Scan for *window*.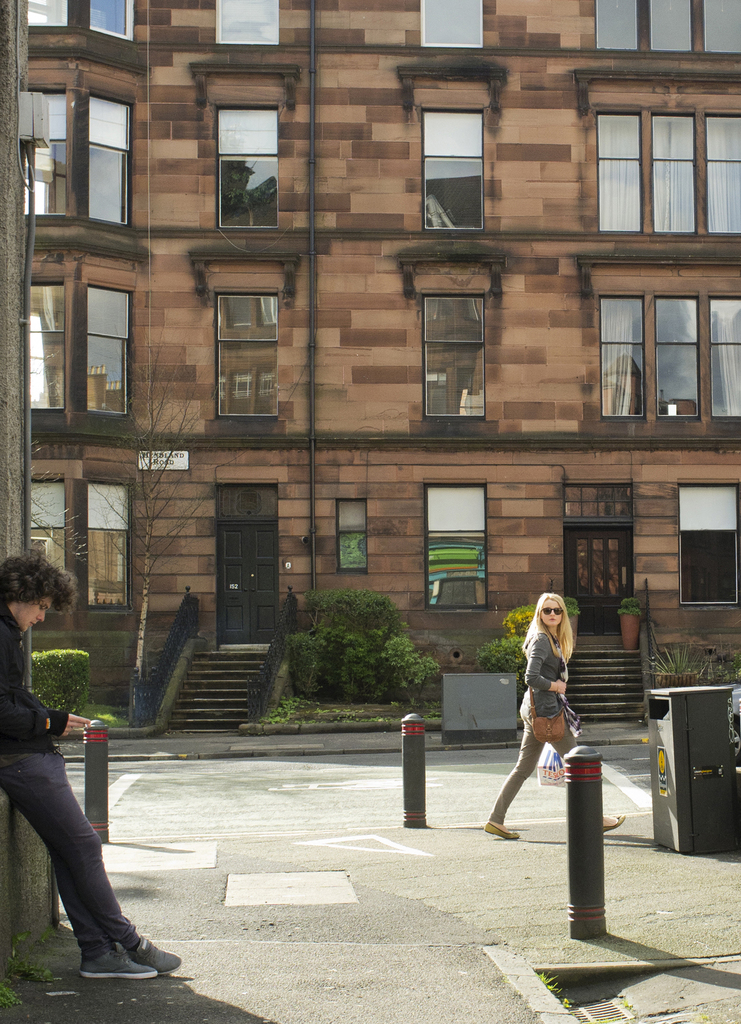
Scan result: detection(86, 95, 135, 233).
